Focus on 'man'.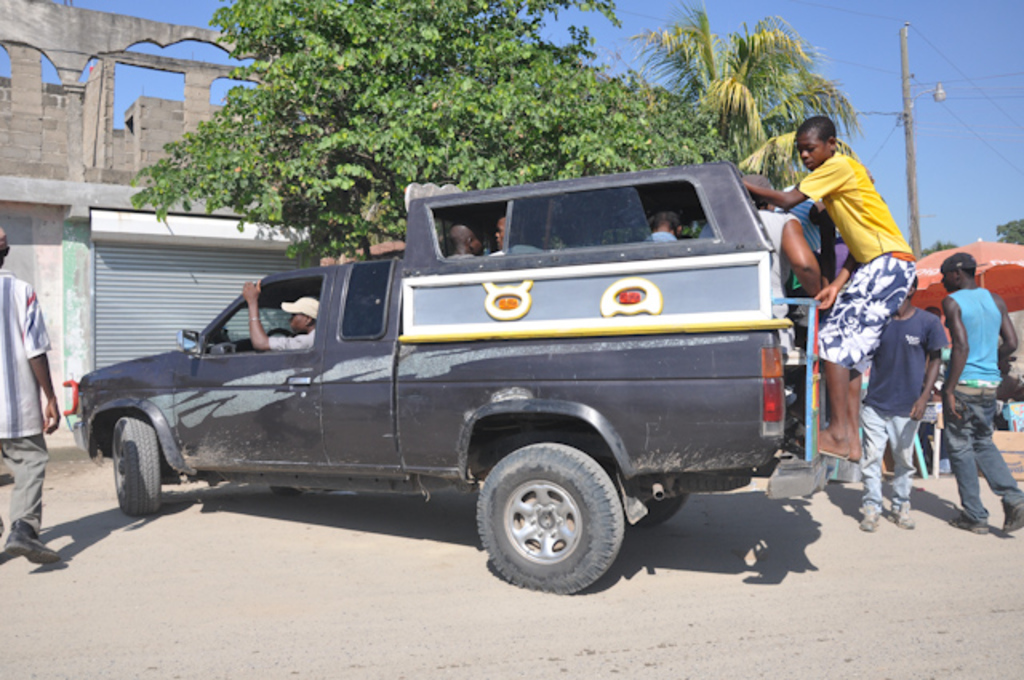
Focused at 858/285/942/531.
